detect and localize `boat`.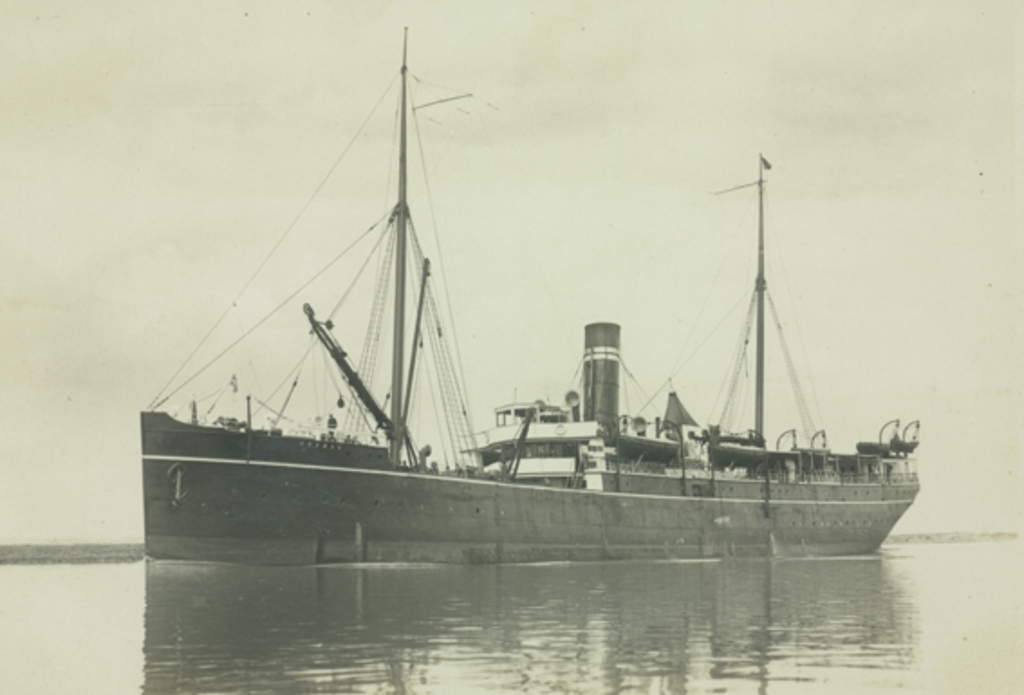
Localized at bbox=[139, 162, 1004, 590].
